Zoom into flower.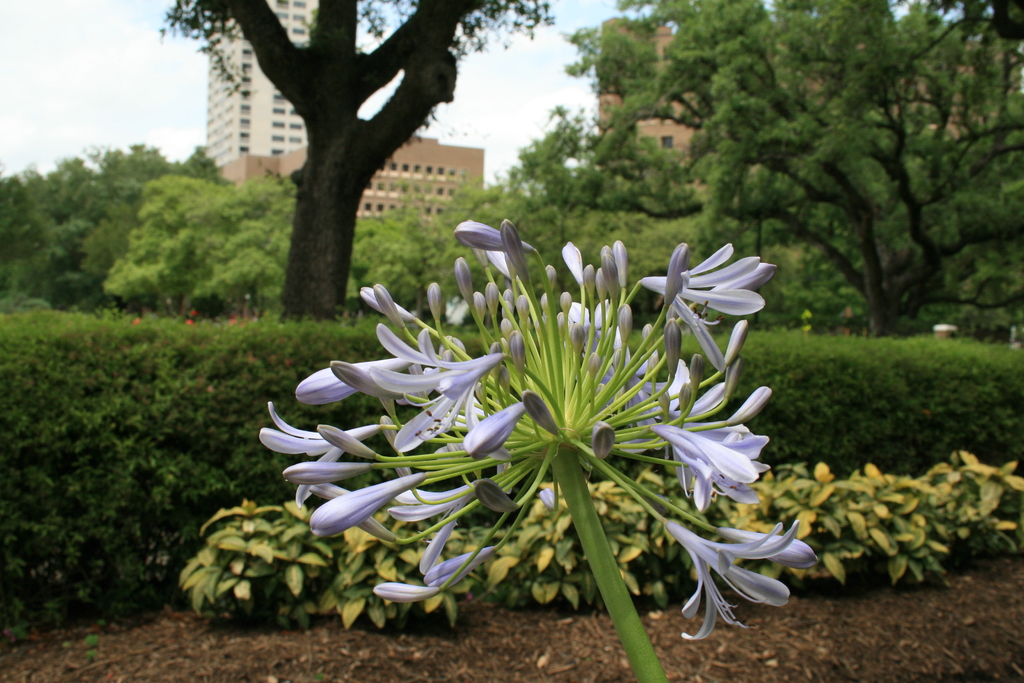
Zoom target: bbox(388, 483, 473, 574).
